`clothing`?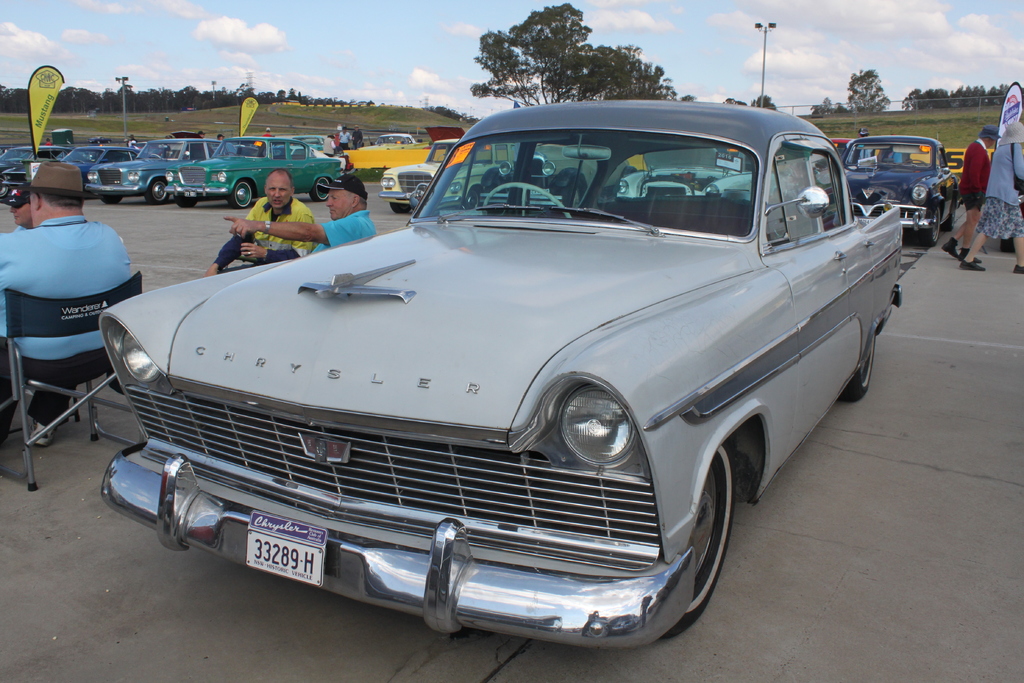
bbox=[207, 192, 312, 271]
